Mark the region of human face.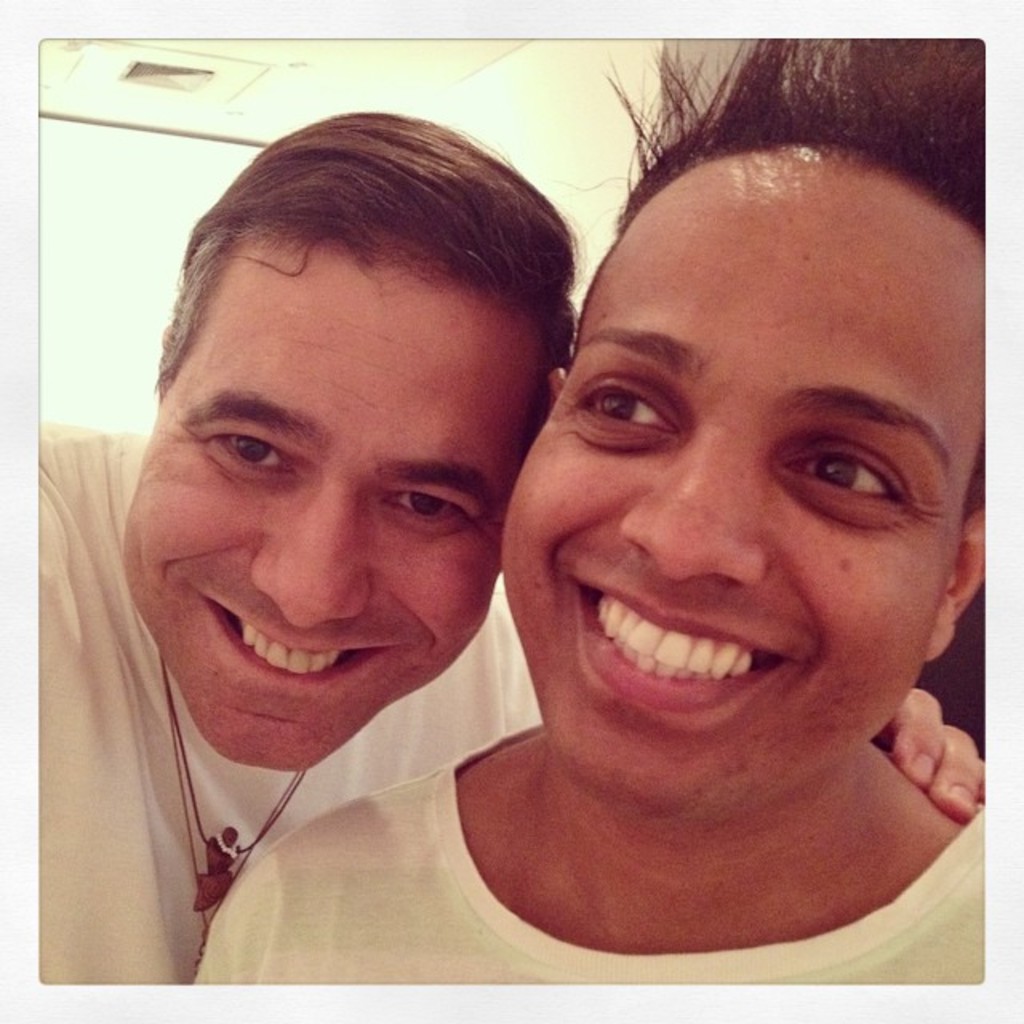
Region: (x1=115, y1=234, x2=550, y2=765).
